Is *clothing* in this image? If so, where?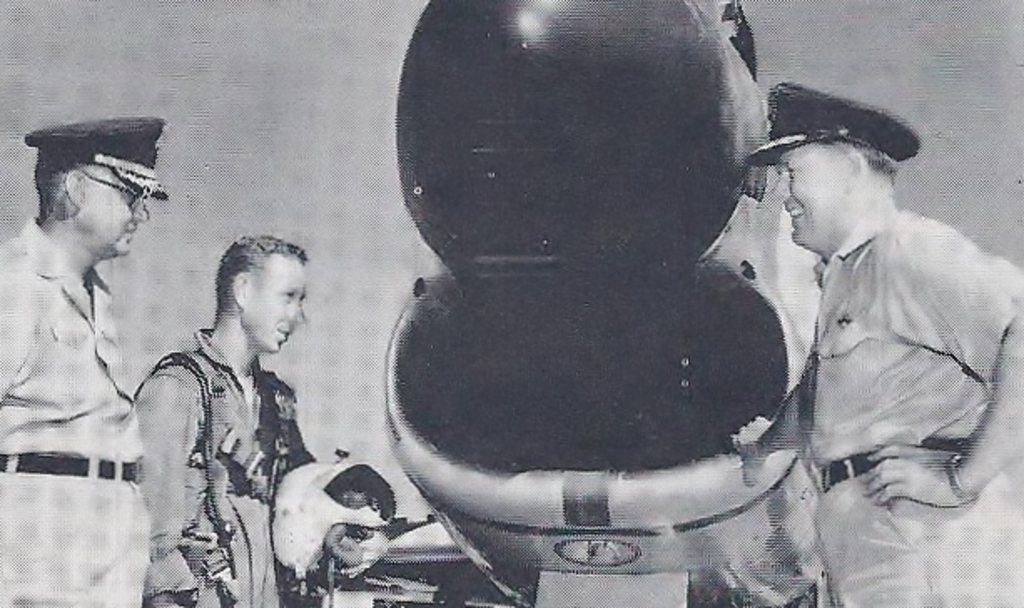
Yes, at Rect(0, 217, 152, 606).
